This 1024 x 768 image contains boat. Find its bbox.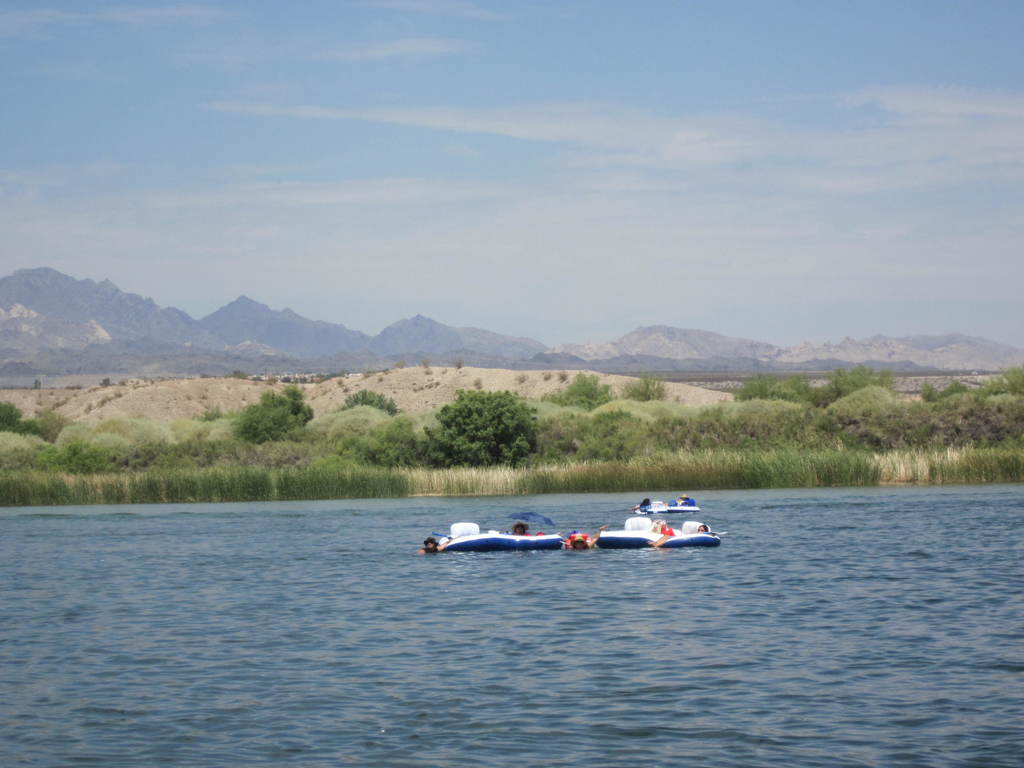
box(588, 525, 721, 554).
